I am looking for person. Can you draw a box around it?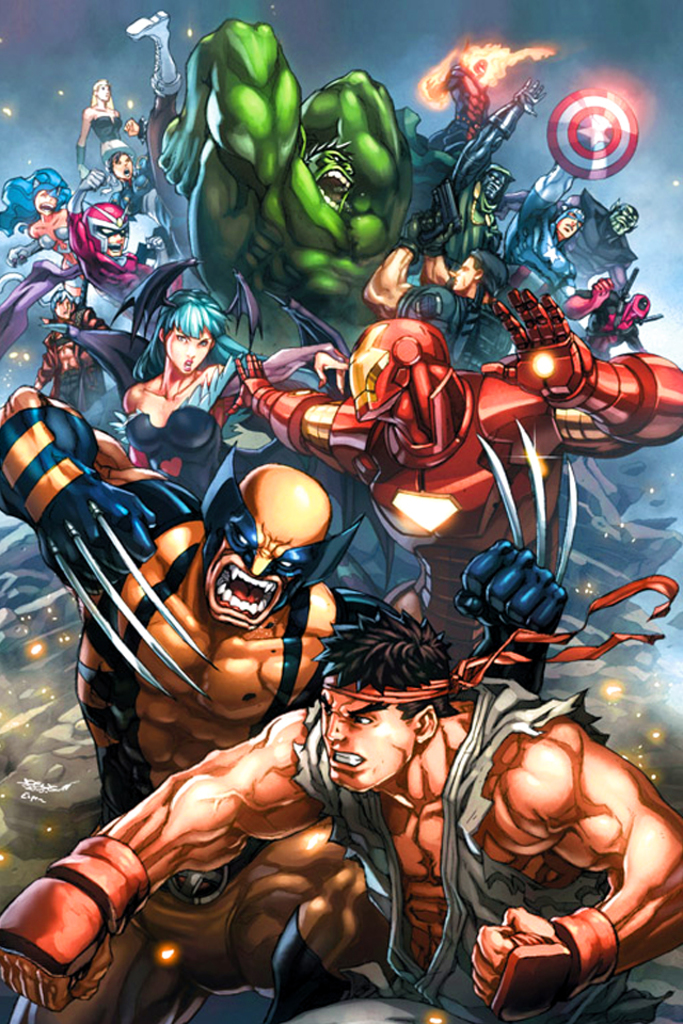
Sure, the bounding box is detection(356, 245, 512, 375).
